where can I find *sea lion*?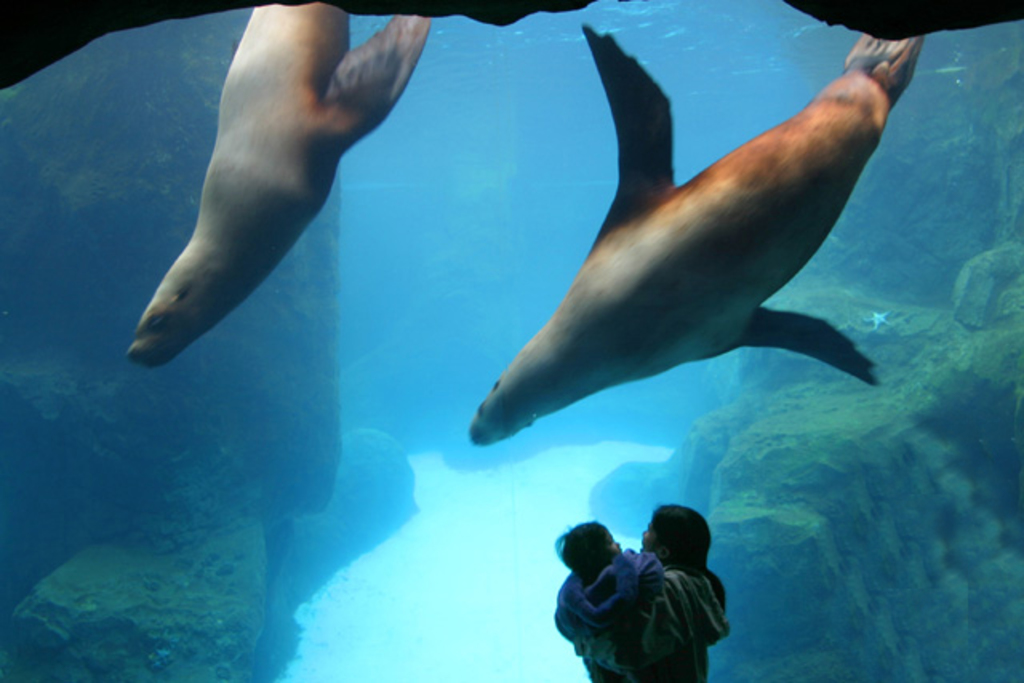
You can find it at Rect(128, 0, 432, 373).
